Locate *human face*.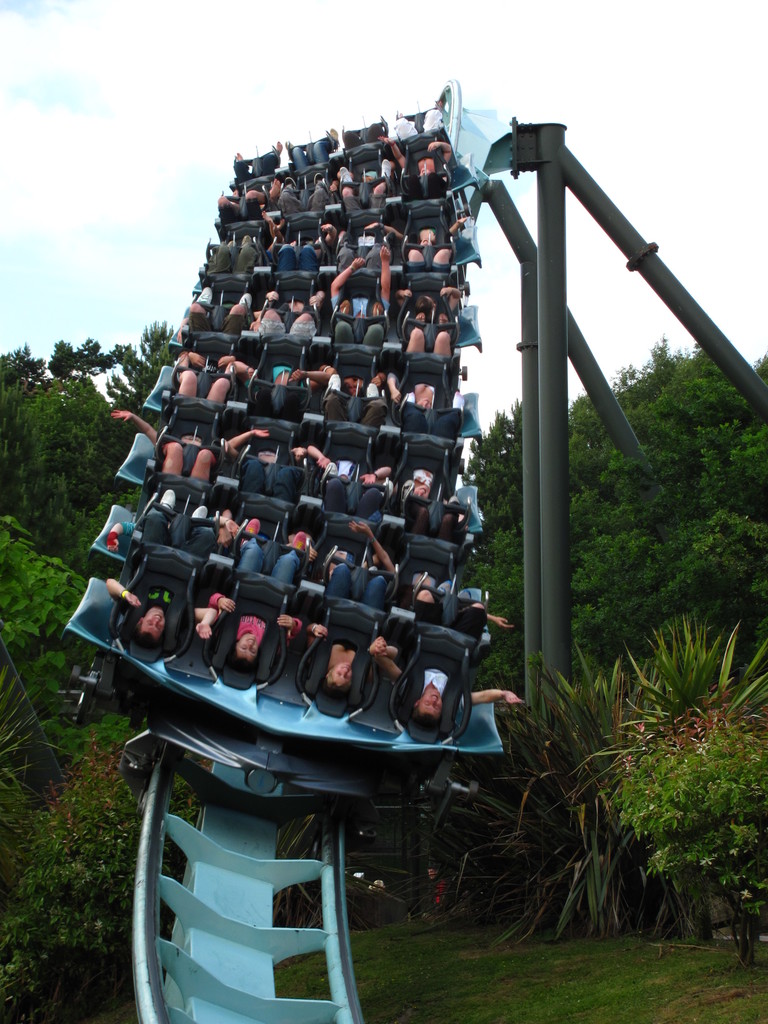
Bounding box: [x1=143, y1=610, x2=159, y2=636].
